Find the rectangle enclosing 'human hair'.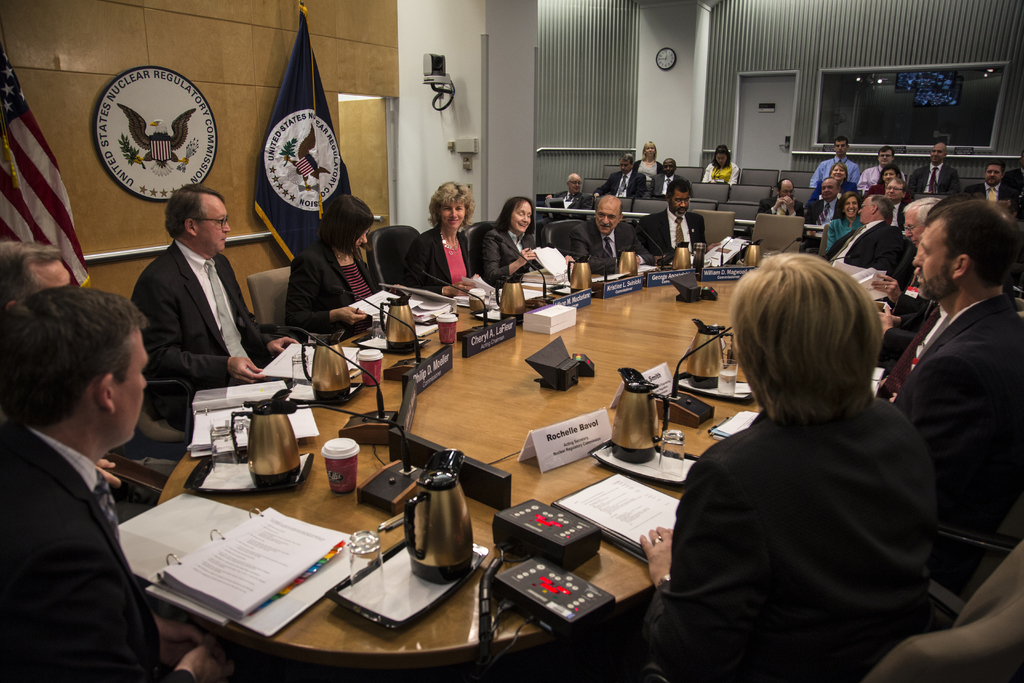
(x1=641, y1=138, x2=657, y2=160).
